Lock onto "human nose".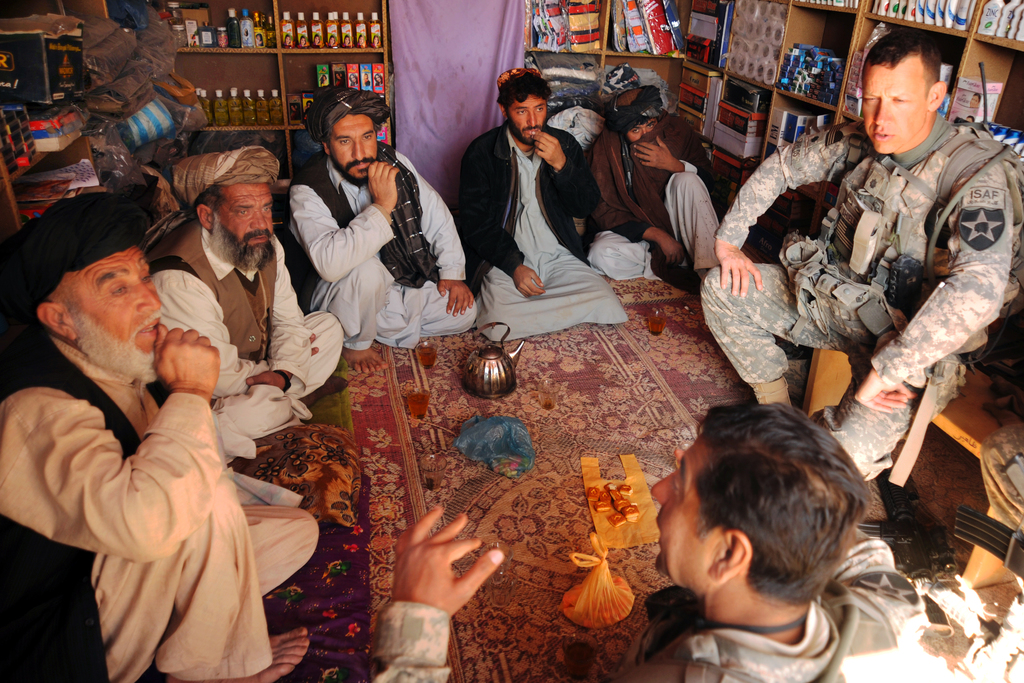
Locked: box(650, 469, 676, 506).
